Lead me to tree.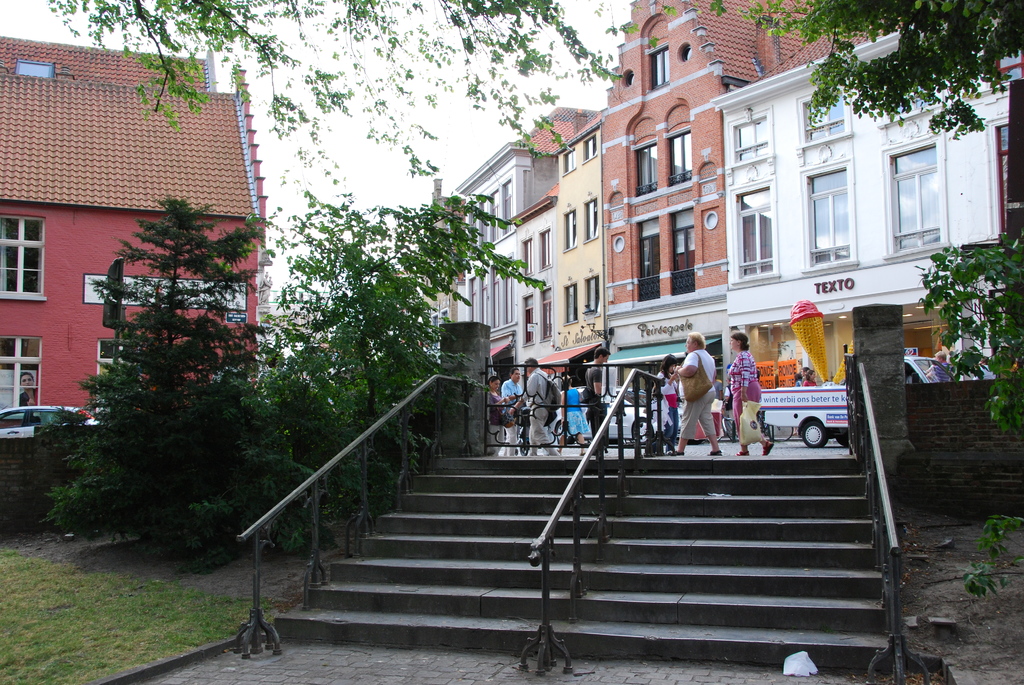
Lead to pyautogui.locateOnScreen(647, 0, 1023, 602).
